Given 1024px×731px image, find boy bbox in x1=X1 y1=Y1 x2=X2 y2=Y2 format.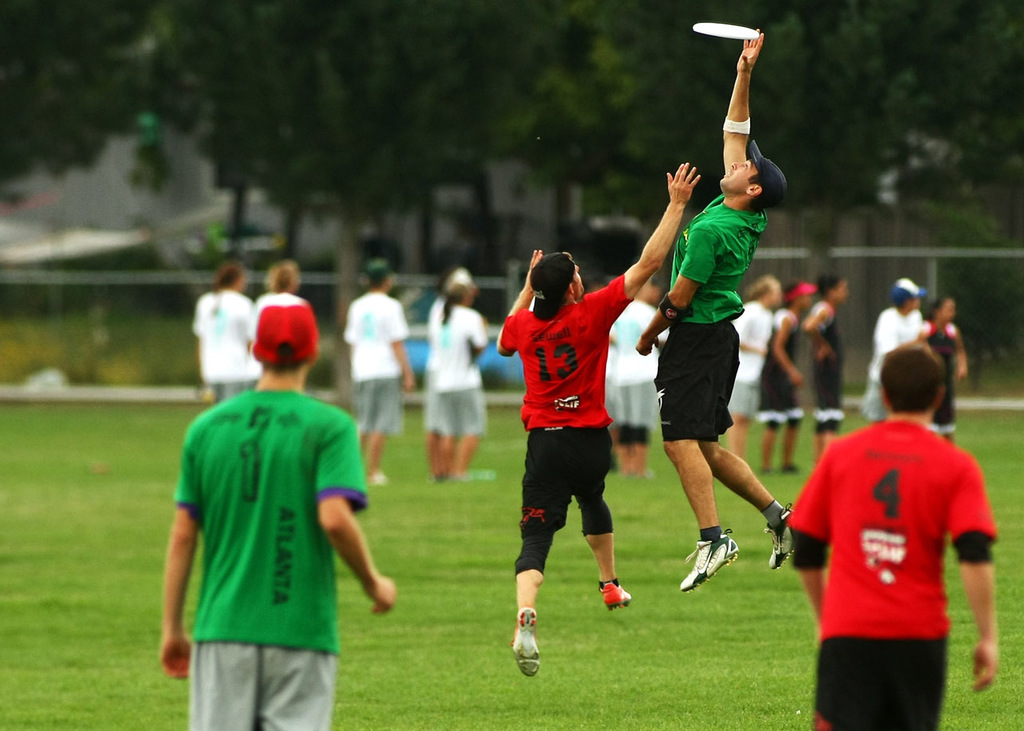
x1=780 y1=334 x2=1003 y2=730.
